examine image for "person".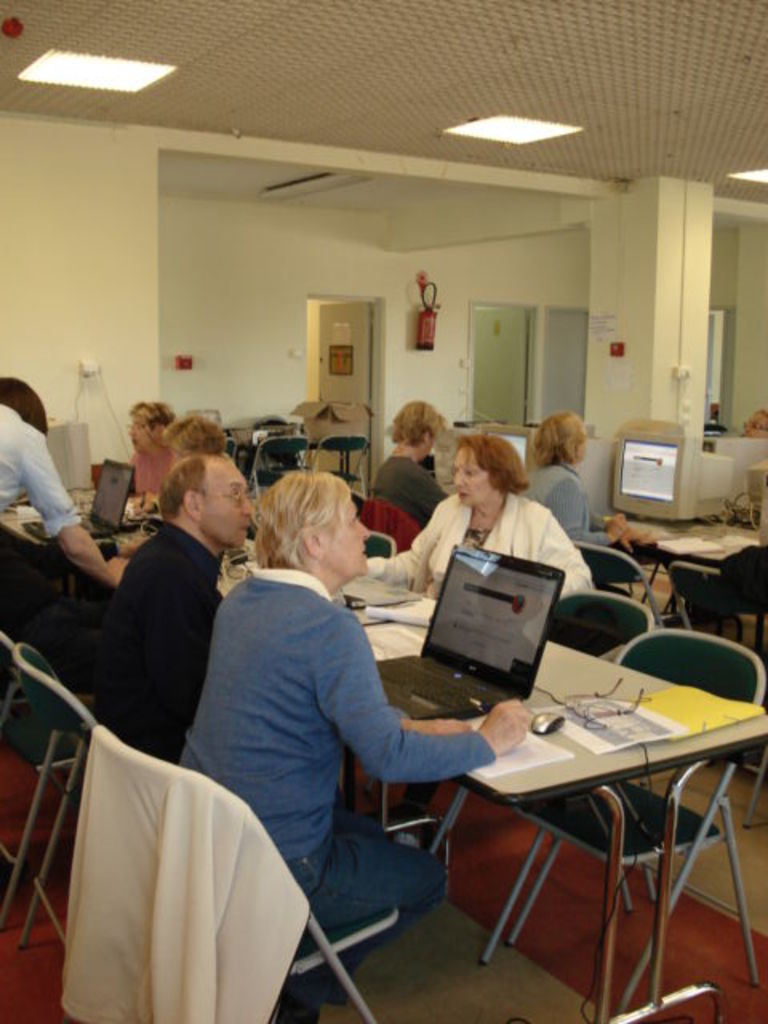
Examination result: locate(157, 405, 237, 462).
